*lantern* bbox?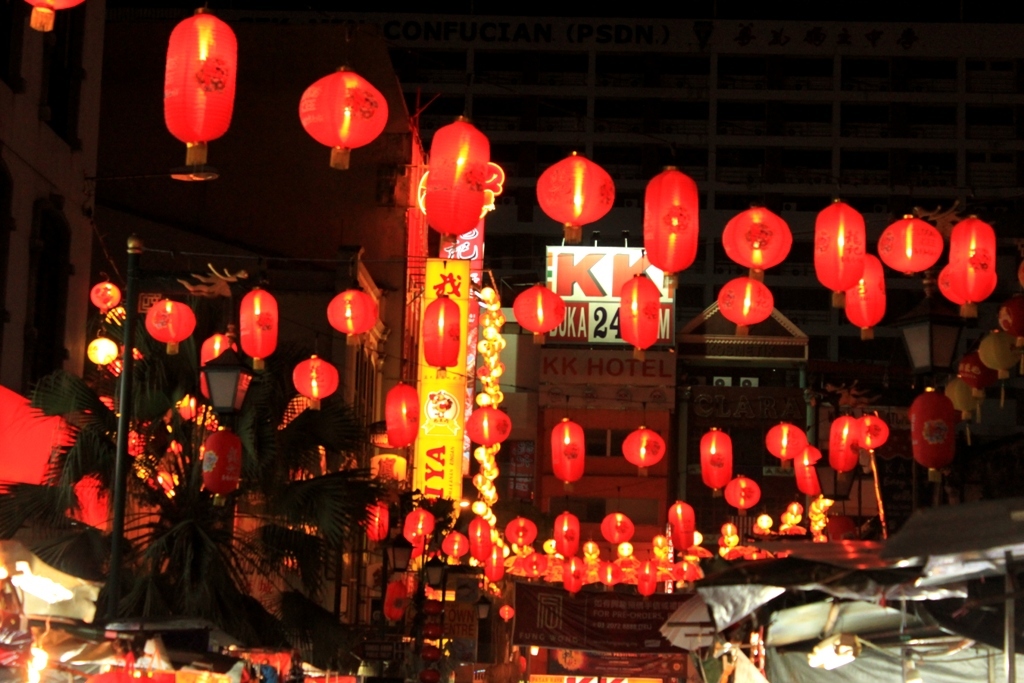
detection(874, 212, 940, 279)
